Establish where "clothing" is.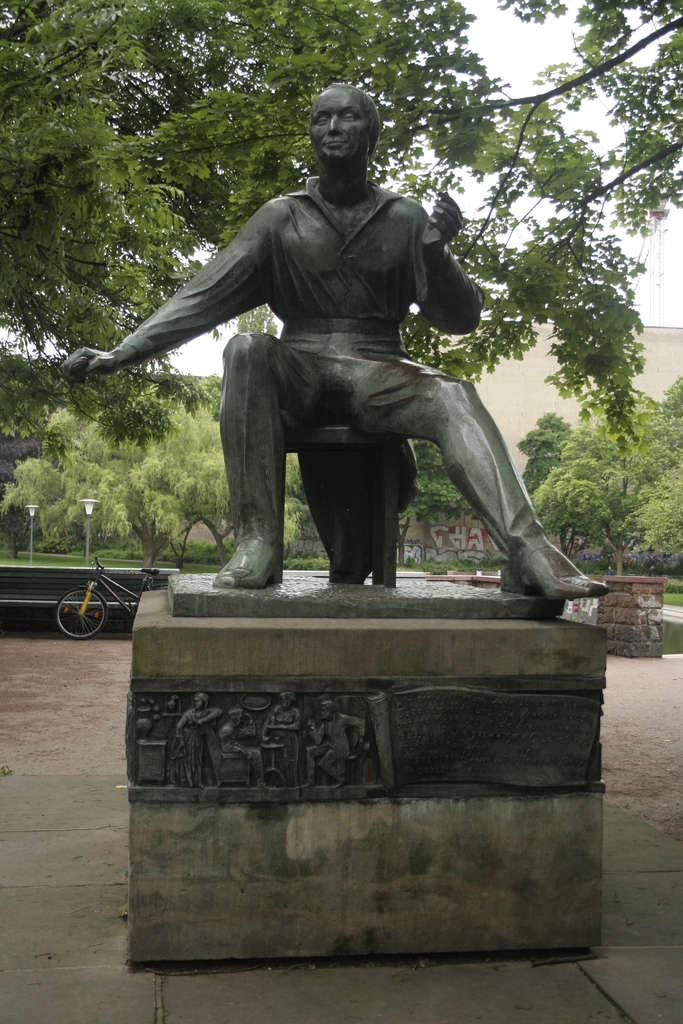
Established at {"x1": 115, "y1": 176, "x2": 541, "y2": 554}.
